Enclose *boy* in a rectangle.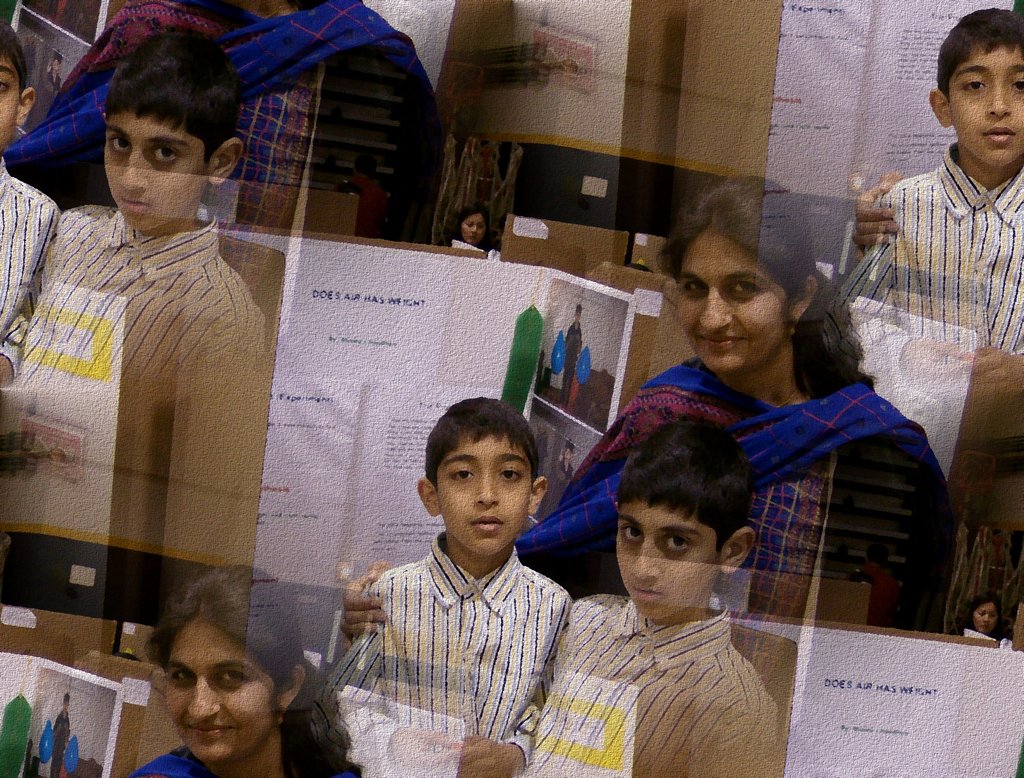
bbox=[826, 8, 1023, 438].
